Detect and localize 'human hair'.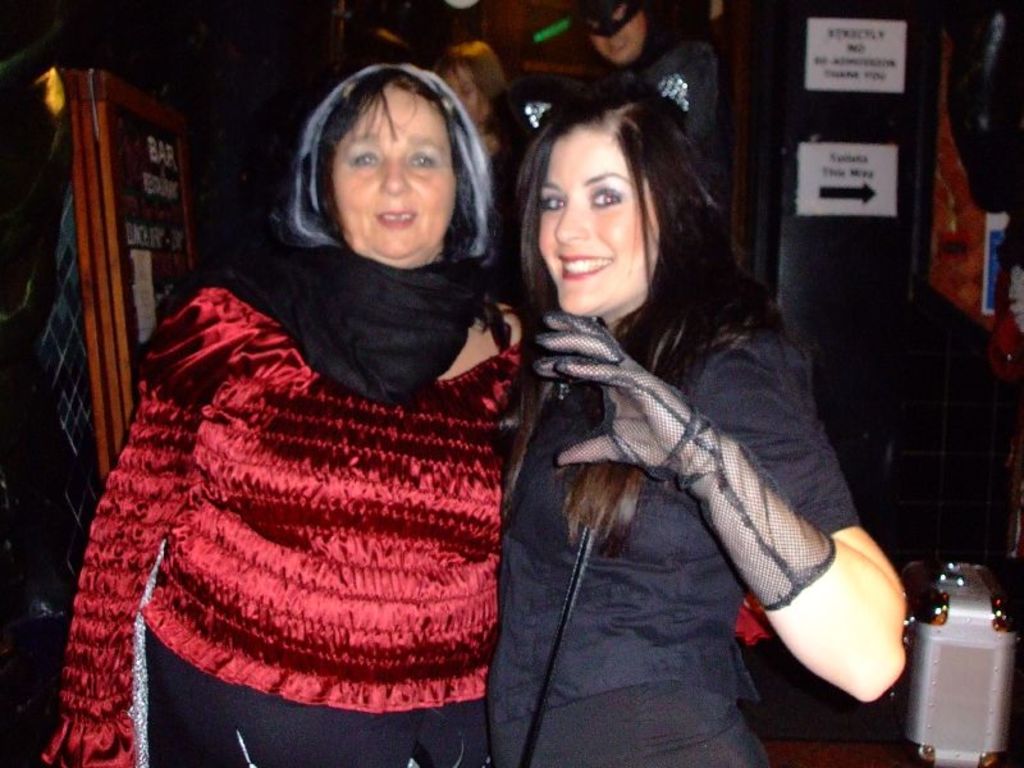
Localized at left=314, top=67, right=481, bottom=264.
